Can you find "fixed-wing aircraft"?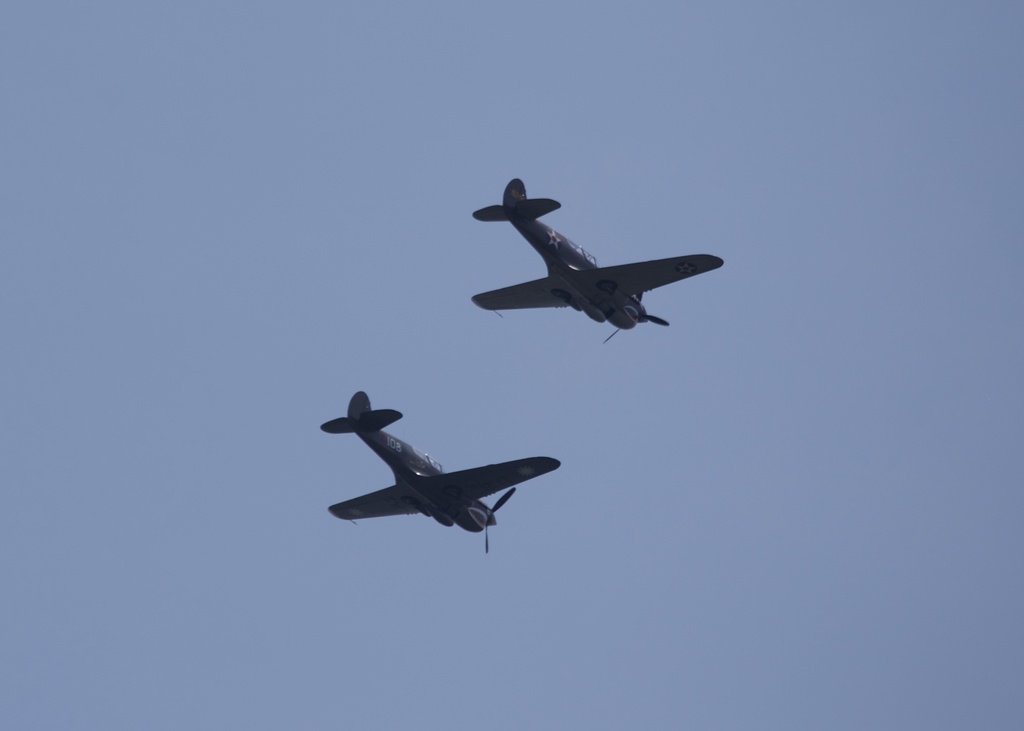
Yes, bounding box: 456:177:725:353.
